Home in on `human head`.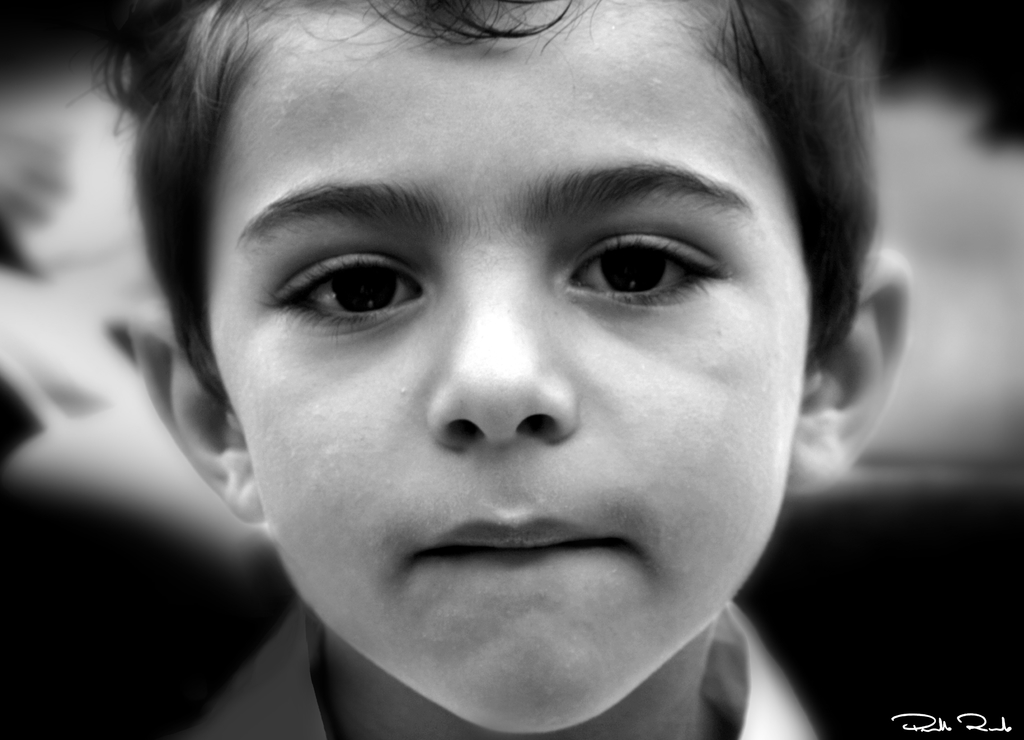
Homed in at (x1=195, y1=20, x2=861, y2=736).
